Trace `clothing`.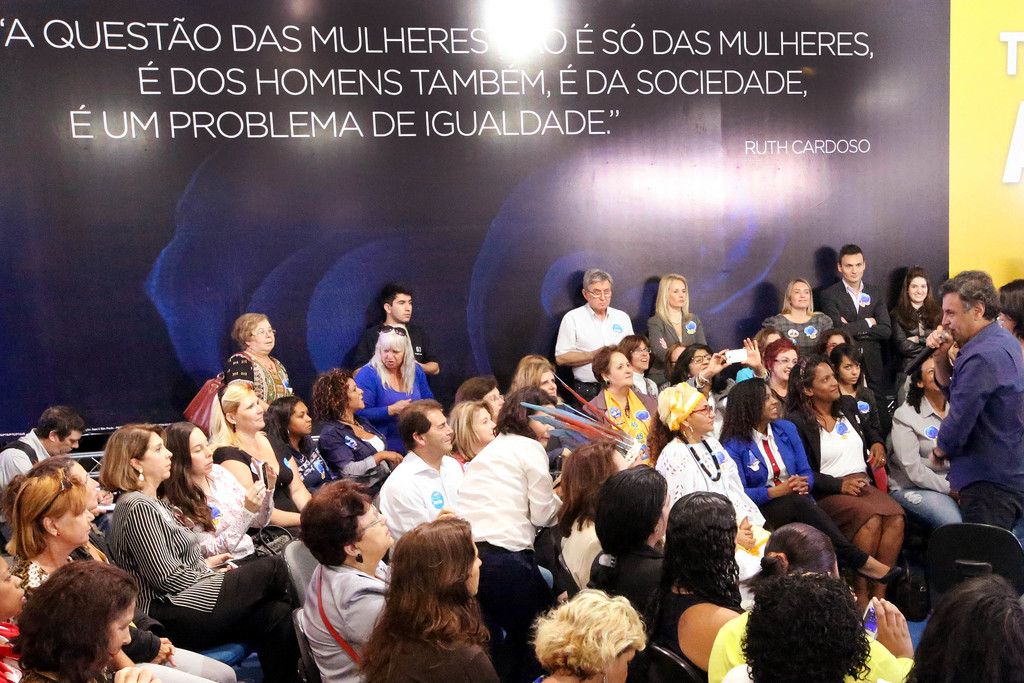
Traced to <region>355, 319, 442, 373</region>.
